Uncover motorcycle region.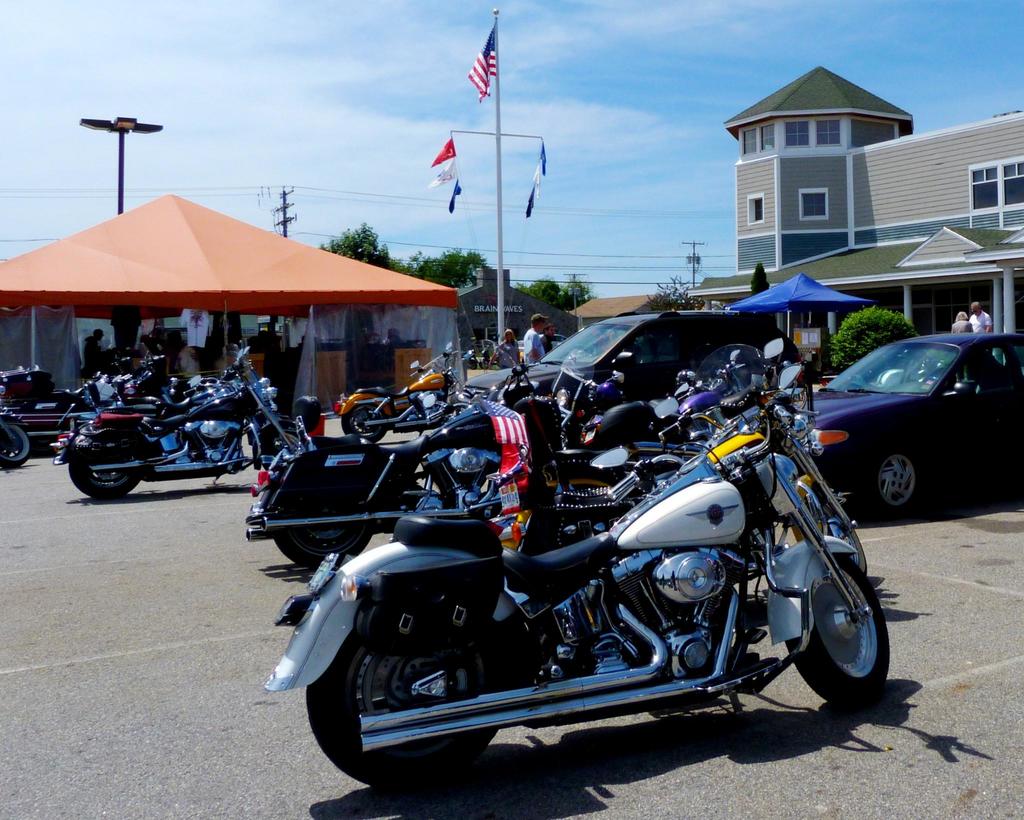
Uncovered: locate(53, 339, 304, 503).
